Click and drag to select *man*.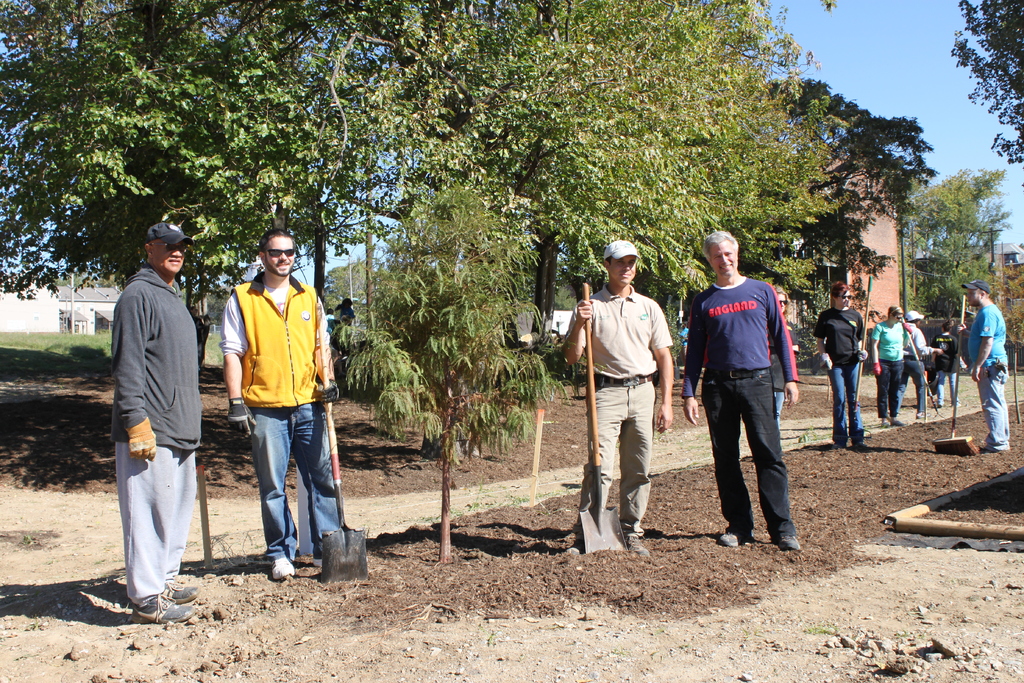
Selection: select_region(562, 239, 672, 559).
